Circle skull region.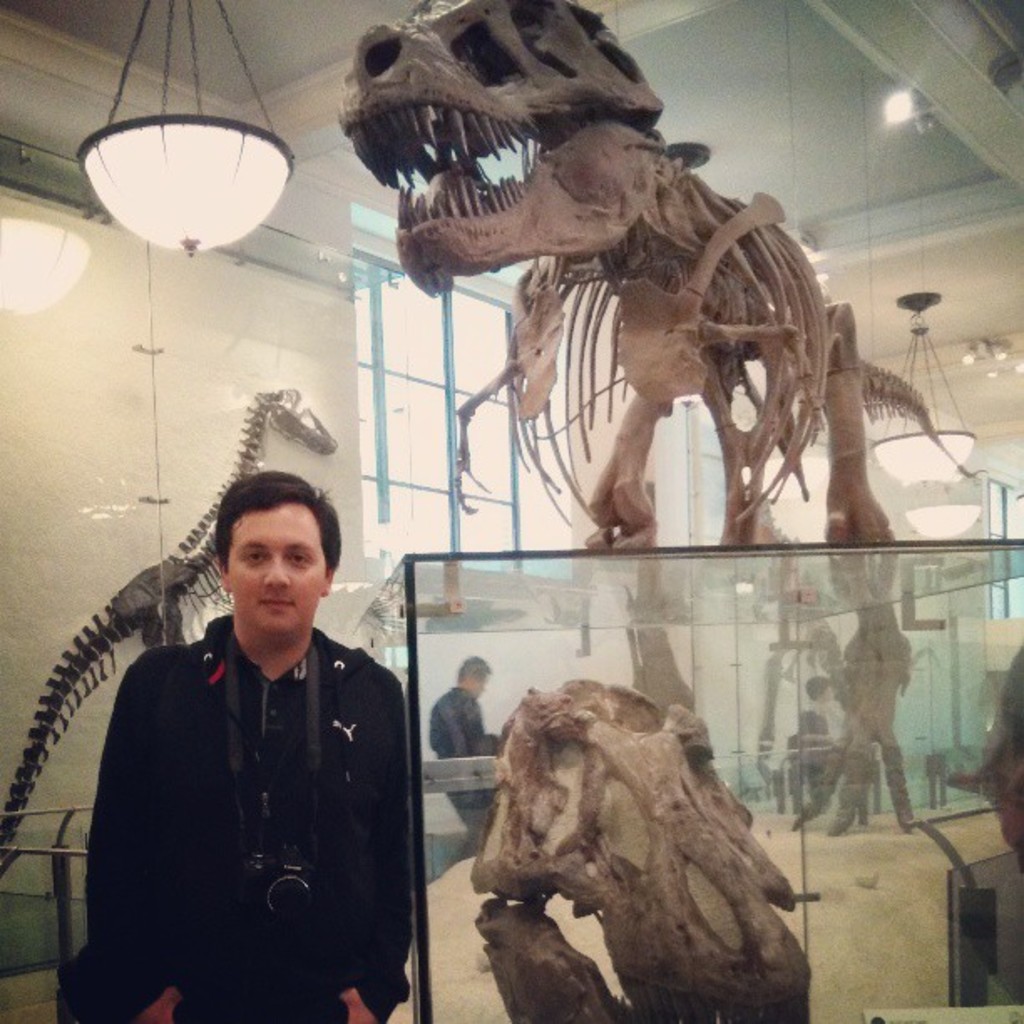
Region: (x1=335, y1=20, x2=733, y2=291).
